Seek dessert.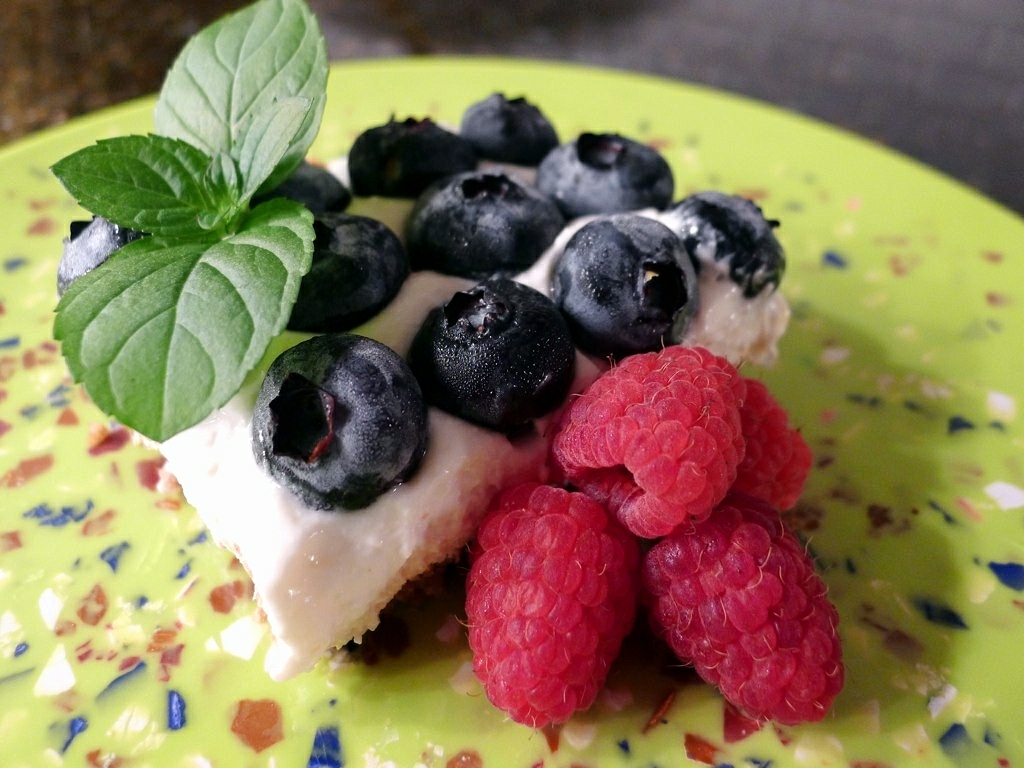
rect(0, 58, 1023, 767).
